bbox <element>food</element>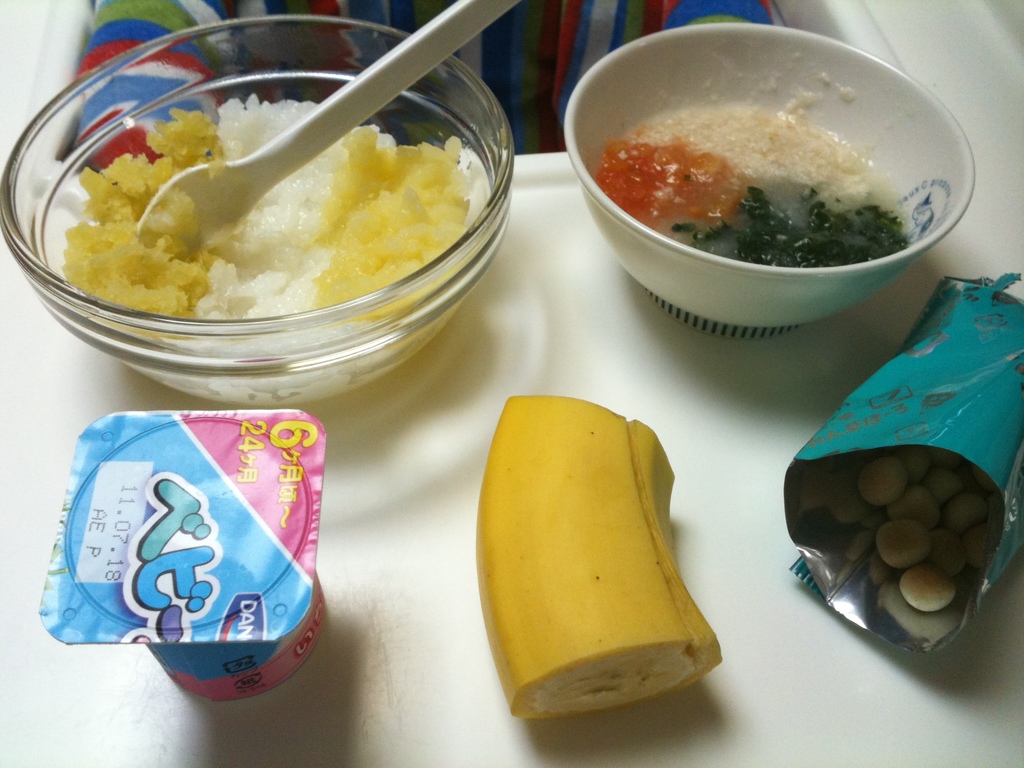
(left=587, top=90, right=953, bottom=287)
